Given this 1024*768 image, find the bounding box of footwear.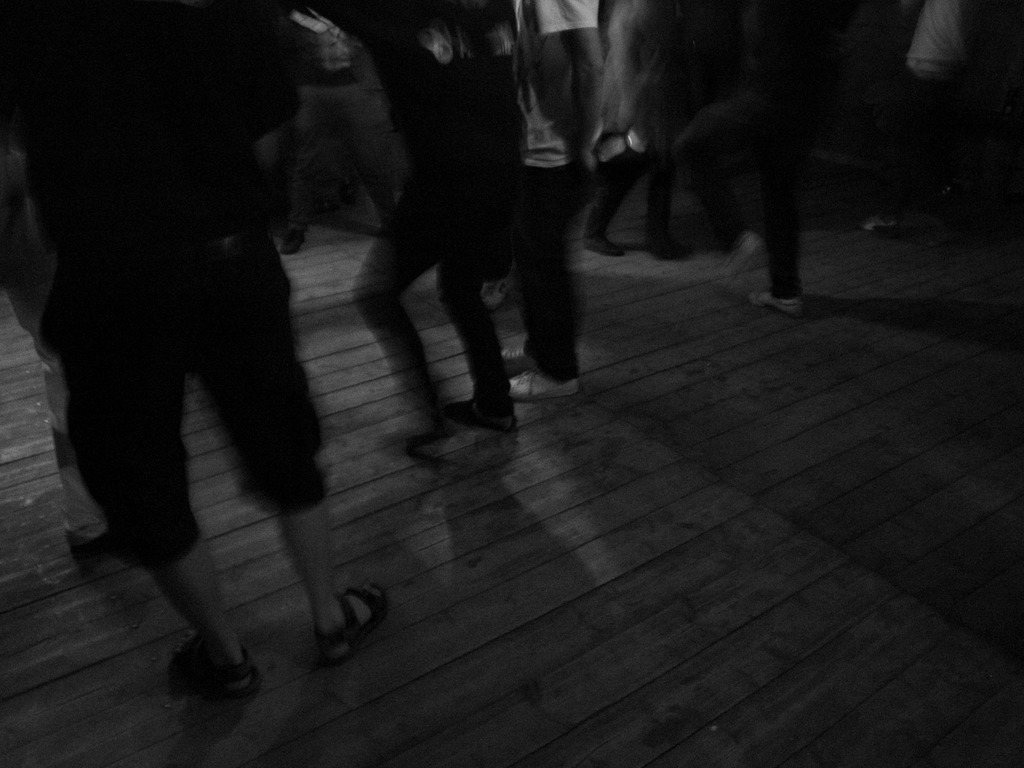
locate(476, 281, 505, 311).
